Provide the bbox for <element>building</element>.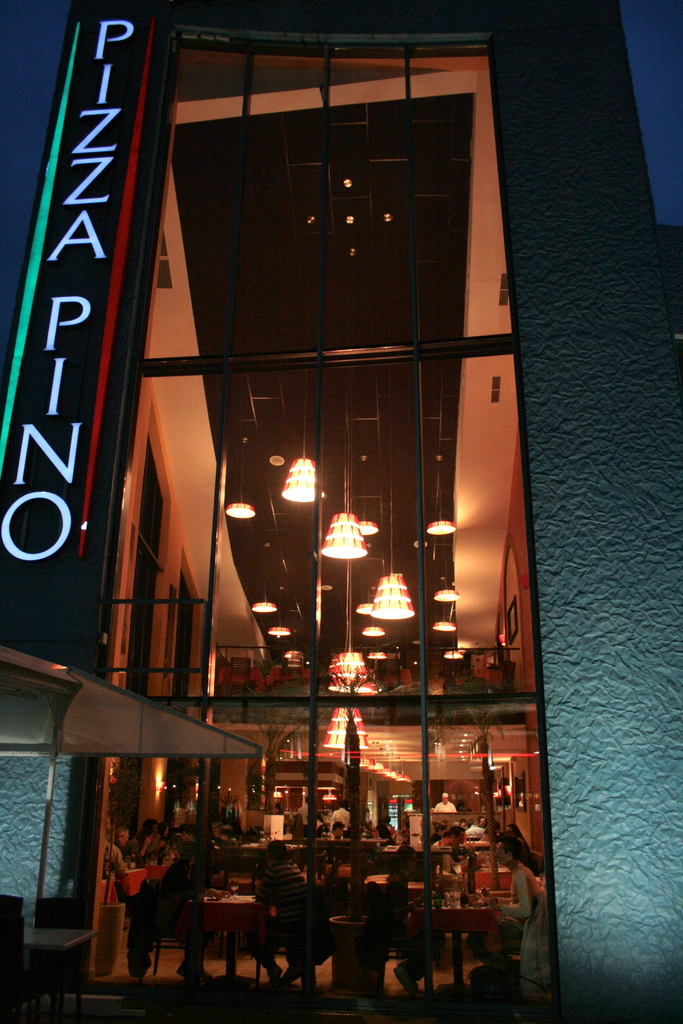
0:0:682:1023.
